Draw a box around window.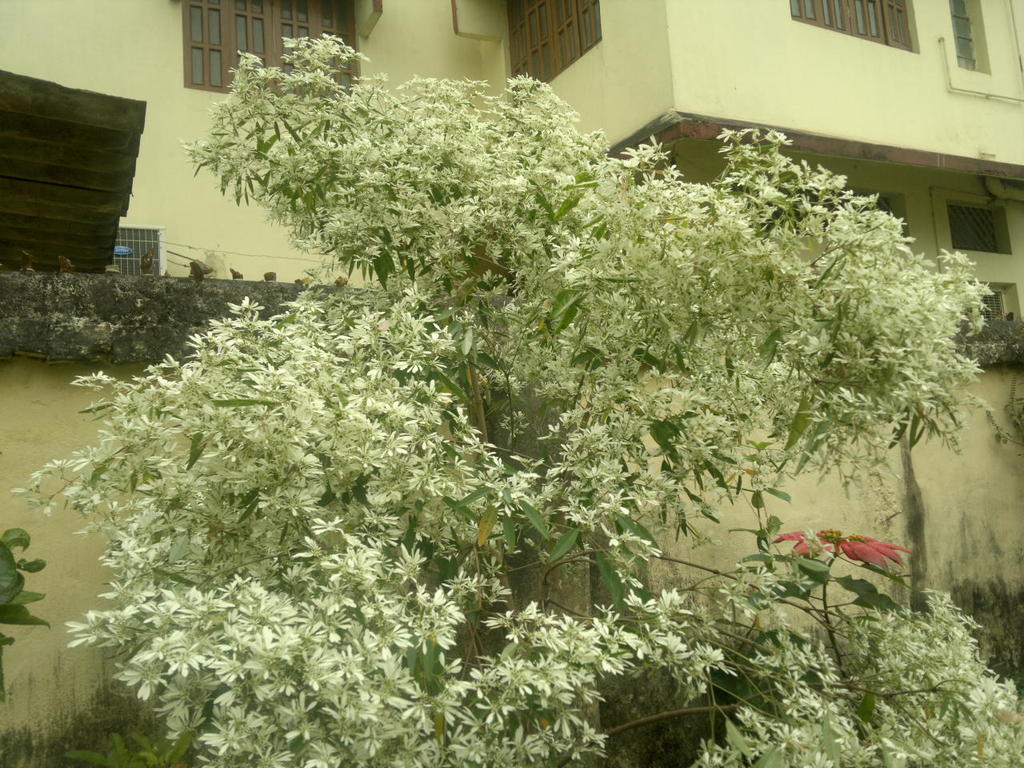
x1=507, y1=0, x2=601, y2=103.
